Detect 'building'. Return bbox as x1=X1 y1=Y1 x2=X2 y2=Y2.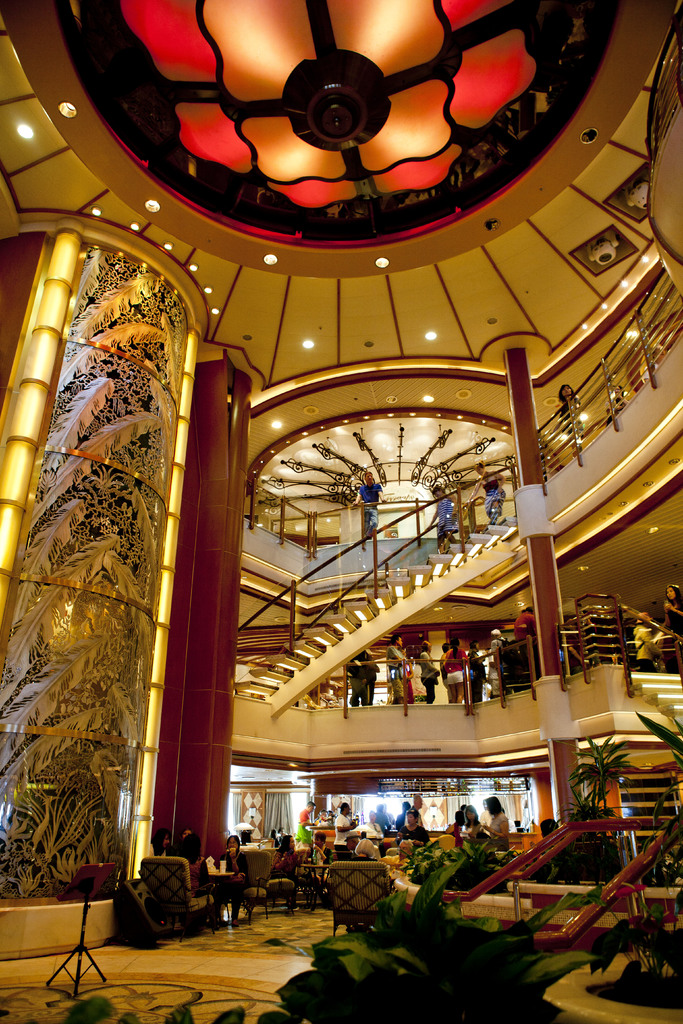
x1=0 y1=0 x2=682 y2=1023.
